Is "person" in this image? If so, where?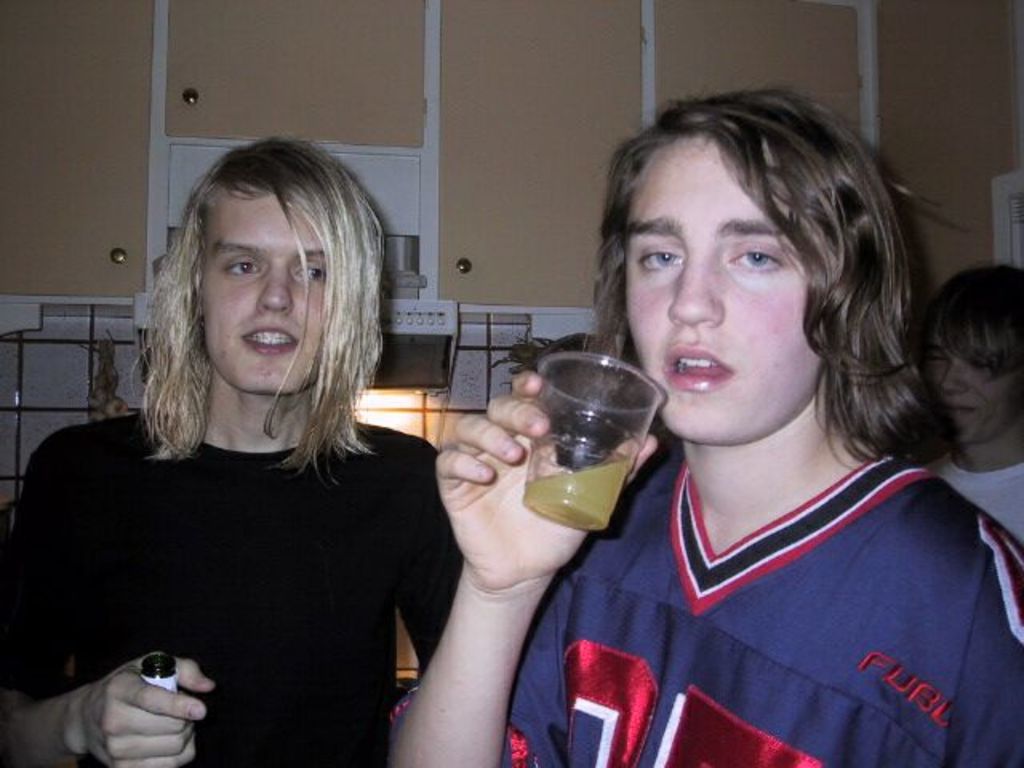
Yes, at 21/198/454/767.
